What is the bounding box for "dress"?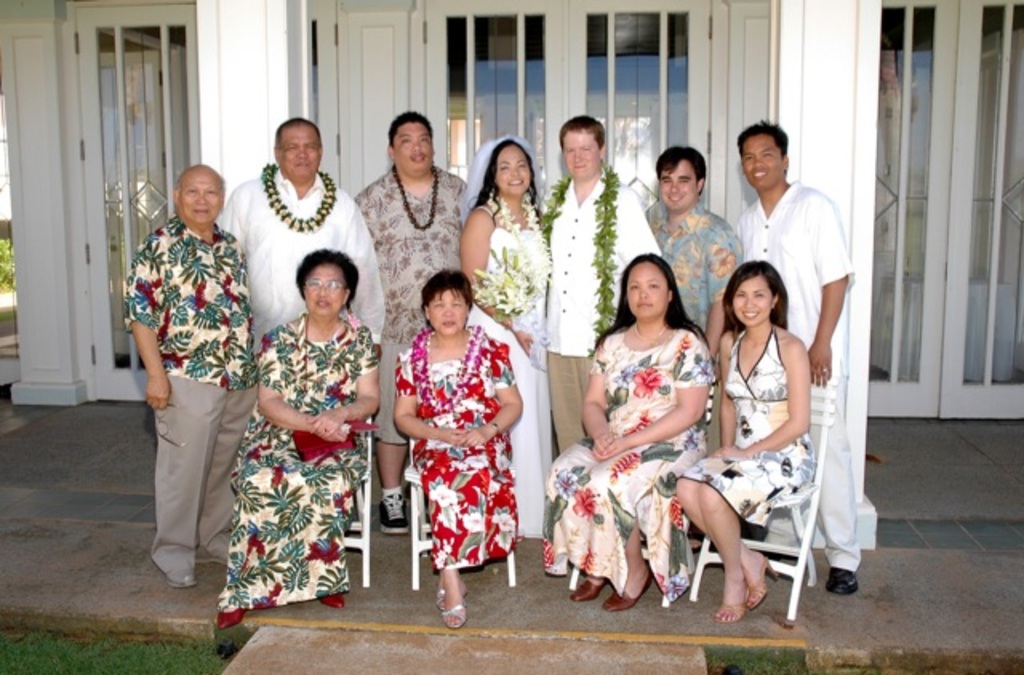
[546, 323, 712, 598].
